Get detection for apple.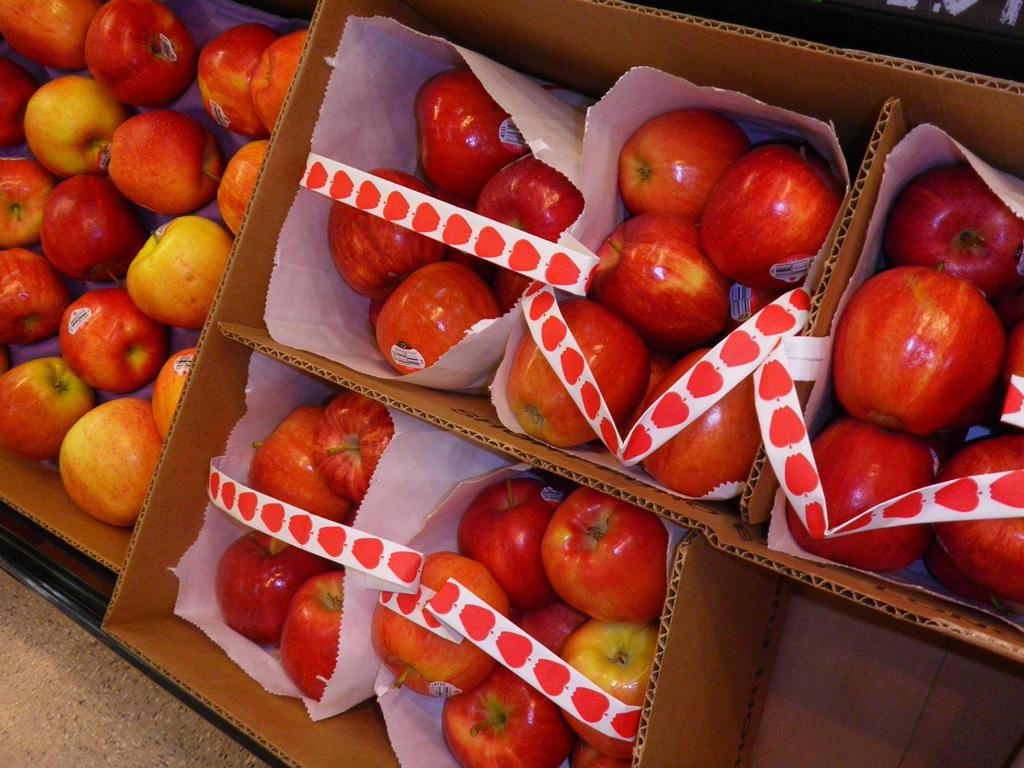
Detection: Rect(243, 402, 358, 525).
